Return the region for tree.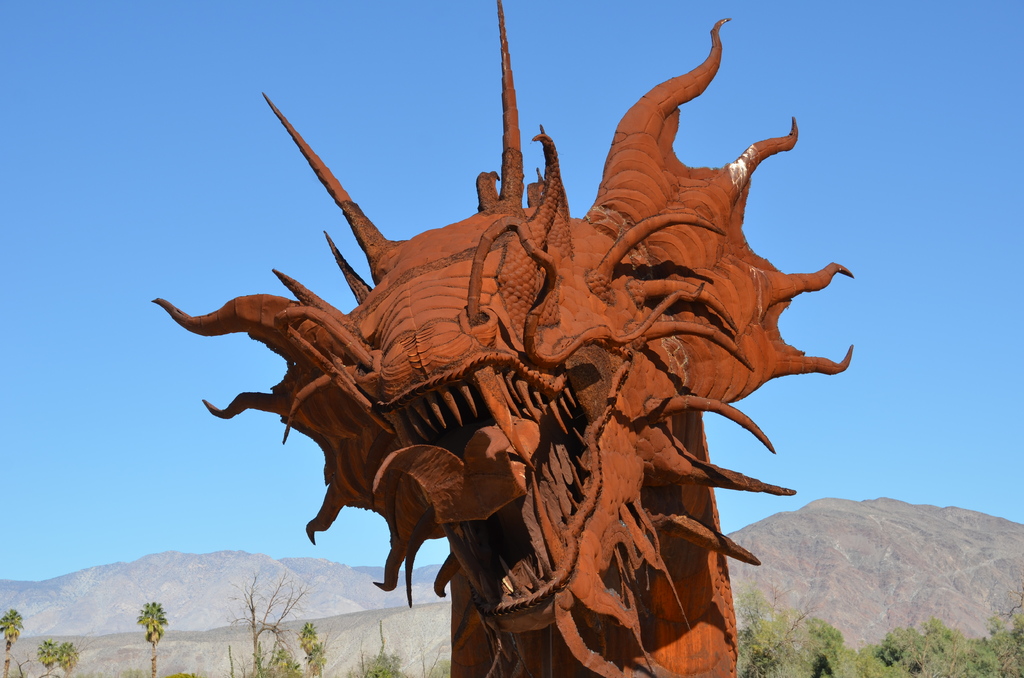
740 590 806 677.
